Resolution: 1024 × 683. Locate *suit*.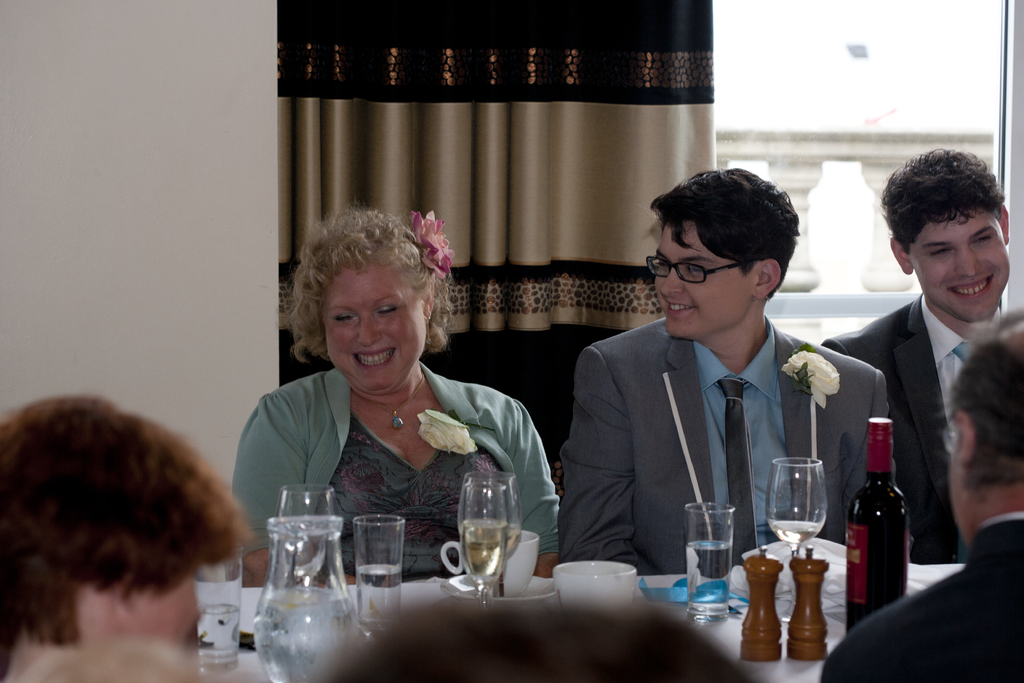
{"x1": 819, "y1": 290, "x2": 1011, "y2": 563}.
